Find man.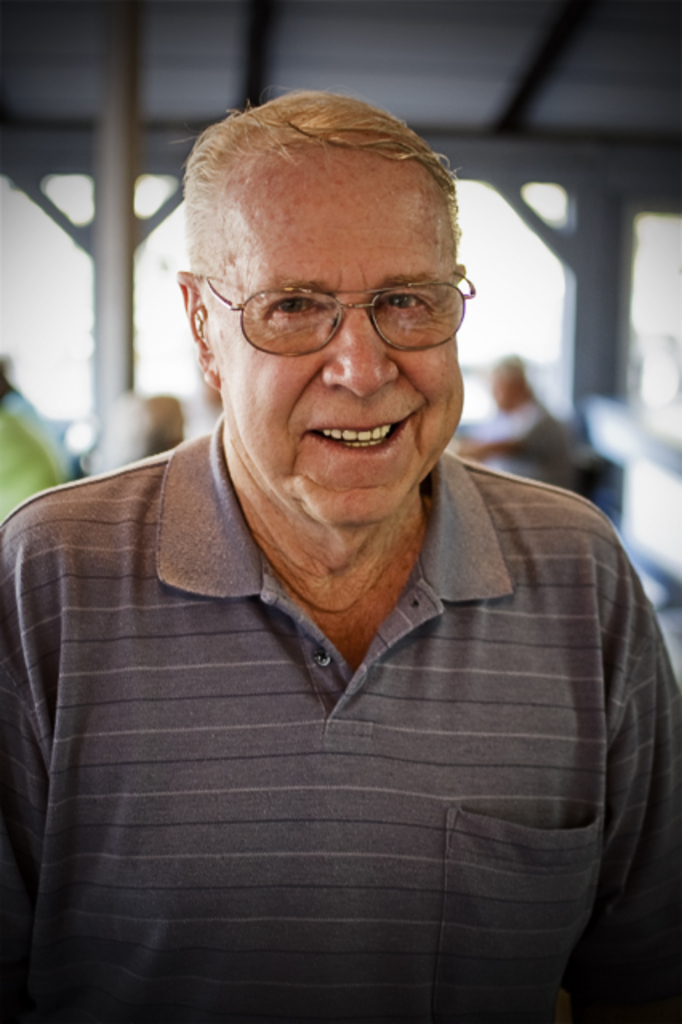
{"x1": 0, "y1": 93, "x2": 669, "y2": 971}.
